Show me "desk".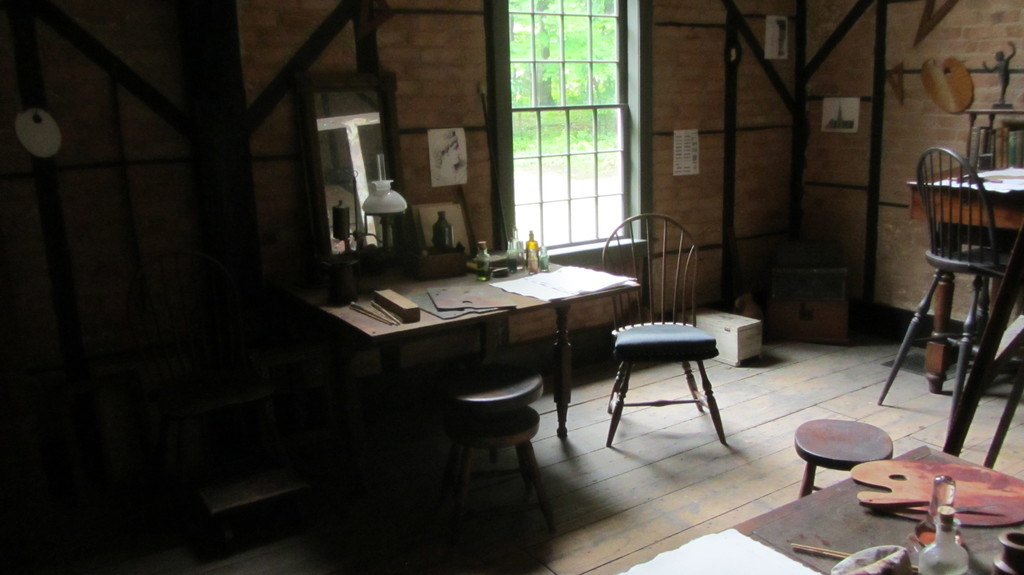
"desk" is here: <box>731,445,1023,574</box>.
